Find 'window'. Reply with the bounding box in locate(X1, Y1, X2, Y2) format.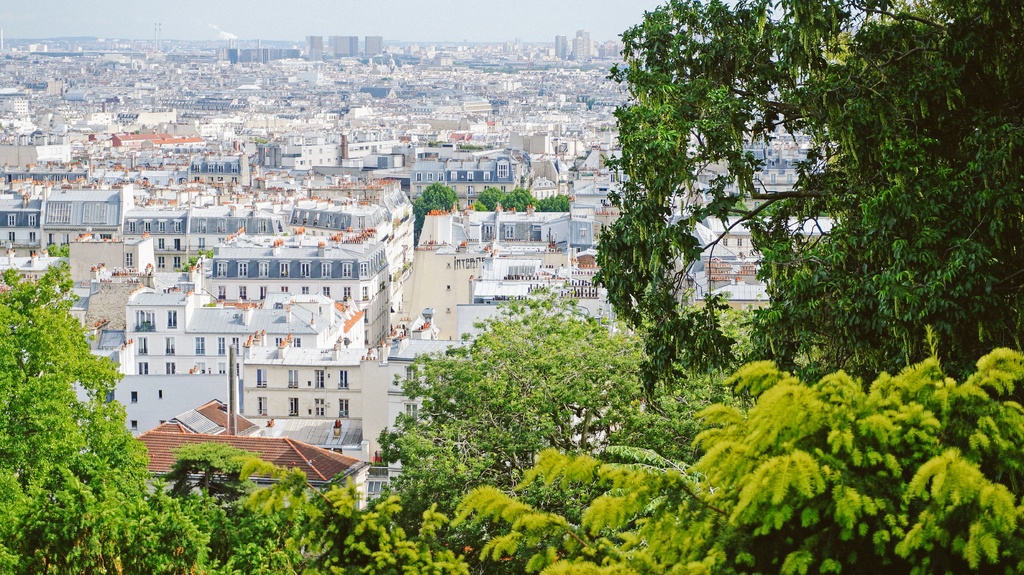
locate(4, 210, 17, 224).
